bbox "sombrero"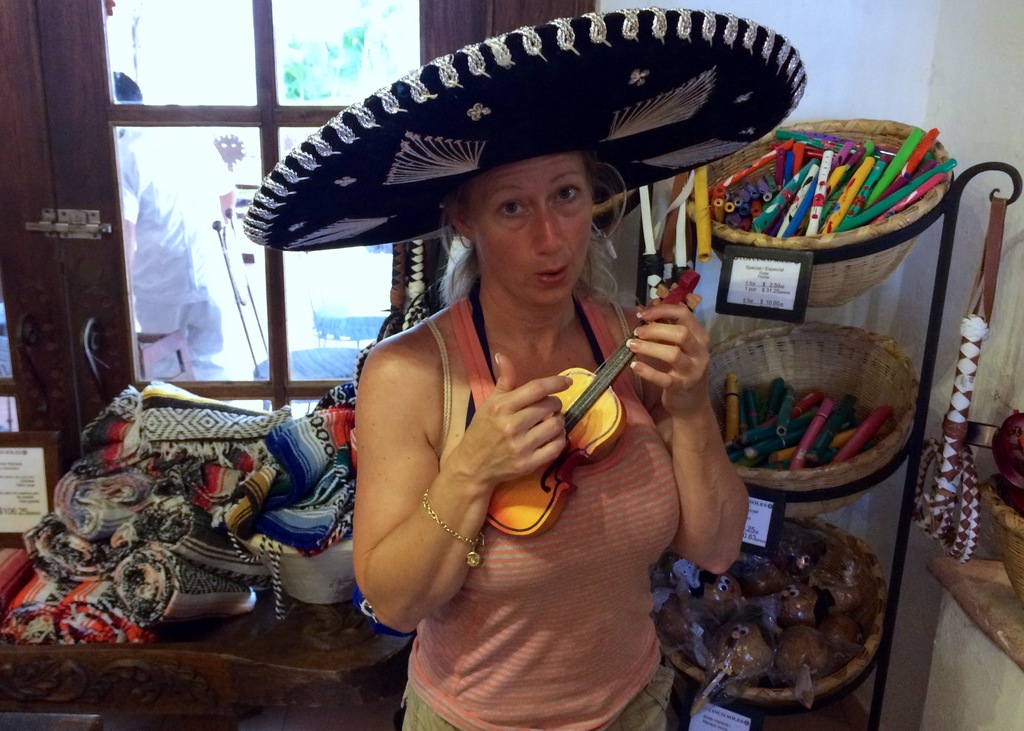
box(242, 4, 807, 250)
